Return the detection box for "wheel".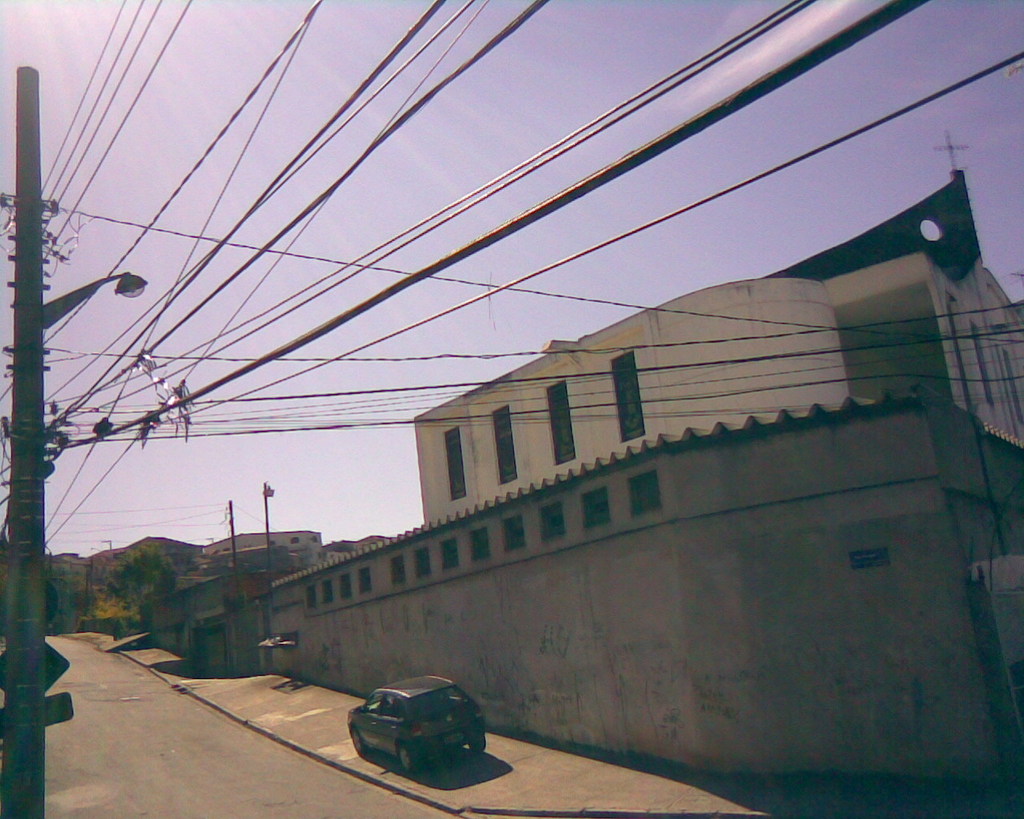
region(398, 744, 415, 772).
